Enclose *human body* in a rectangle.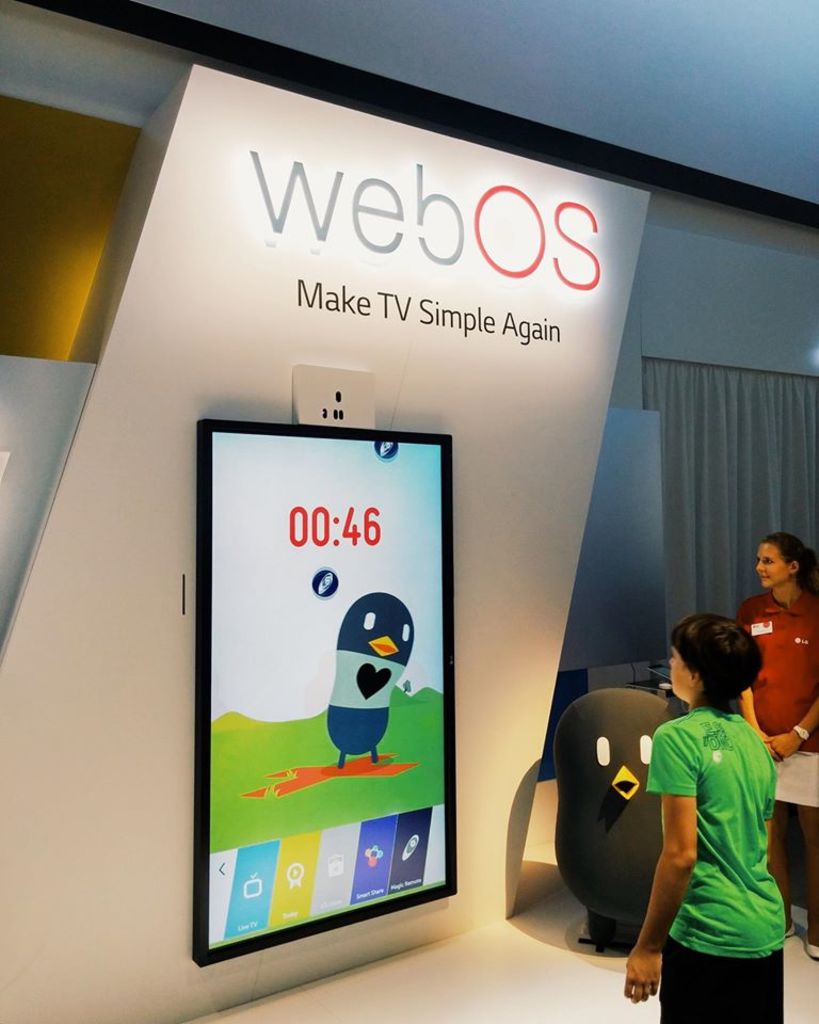
bbox(603, 609, 808, 1021).
